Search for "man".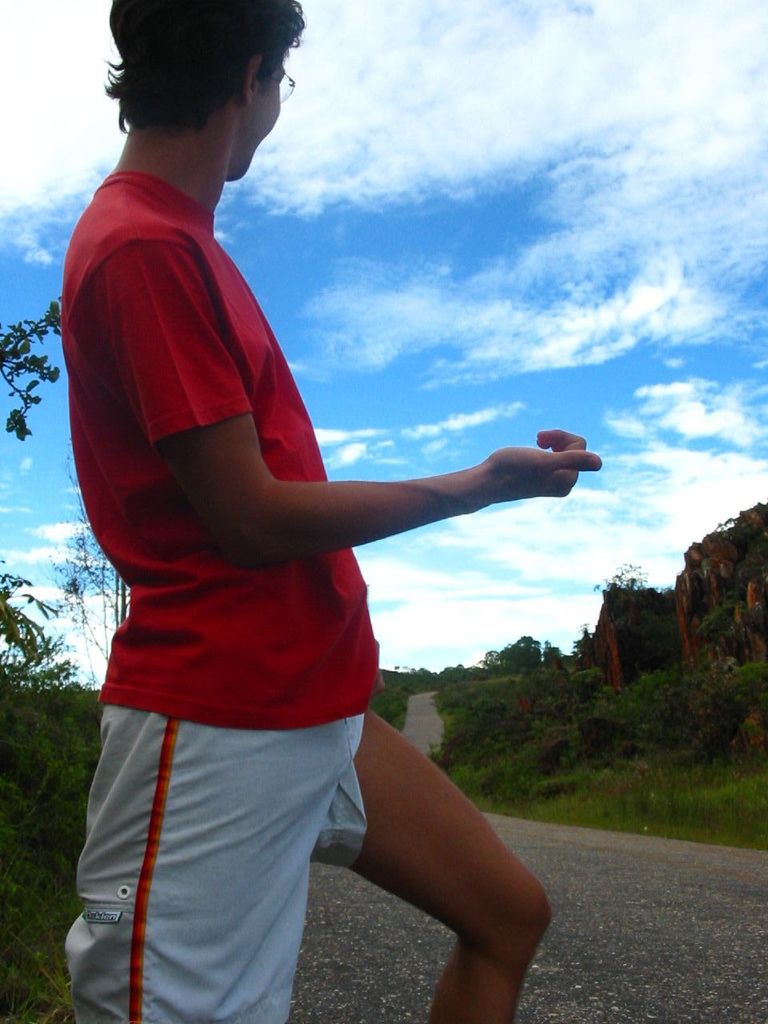
Found at BBox(66, 0, 602, 1018).
